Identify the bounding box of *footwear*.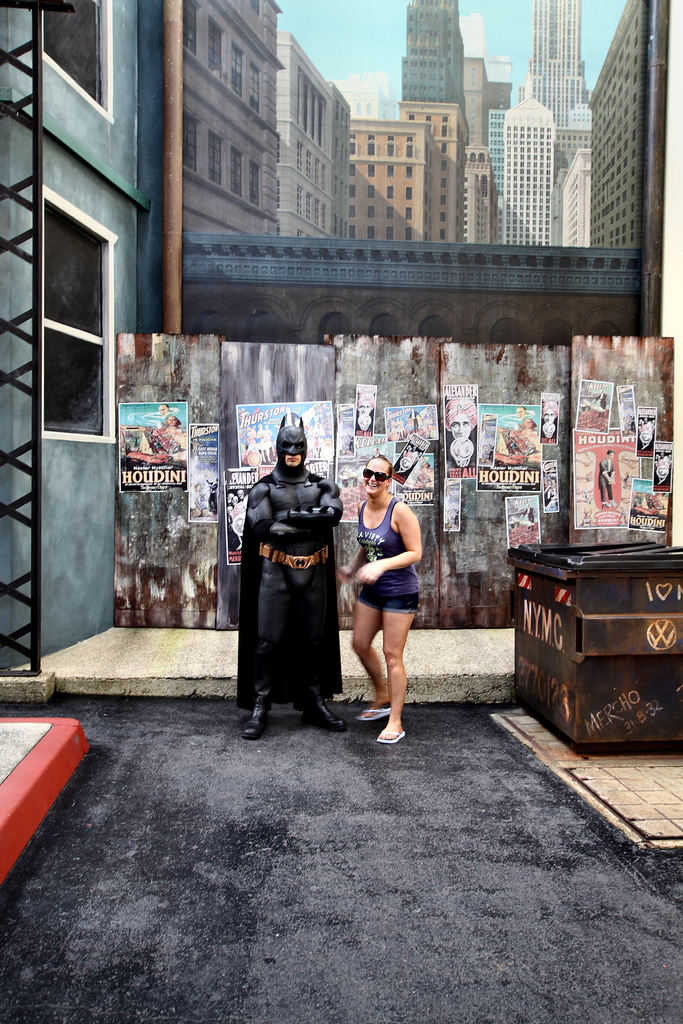
306:701:342:731.
